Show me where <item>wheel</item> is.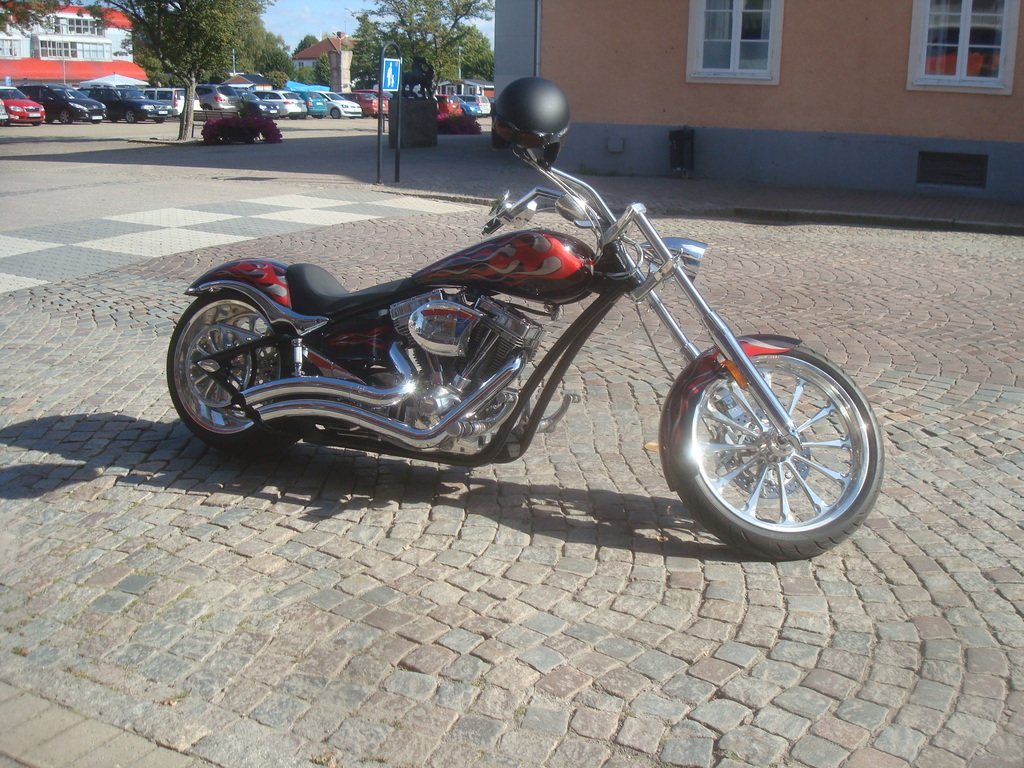
<item>wheel</item> is at <bbox>125, 109, 138, 124</bbox>.
